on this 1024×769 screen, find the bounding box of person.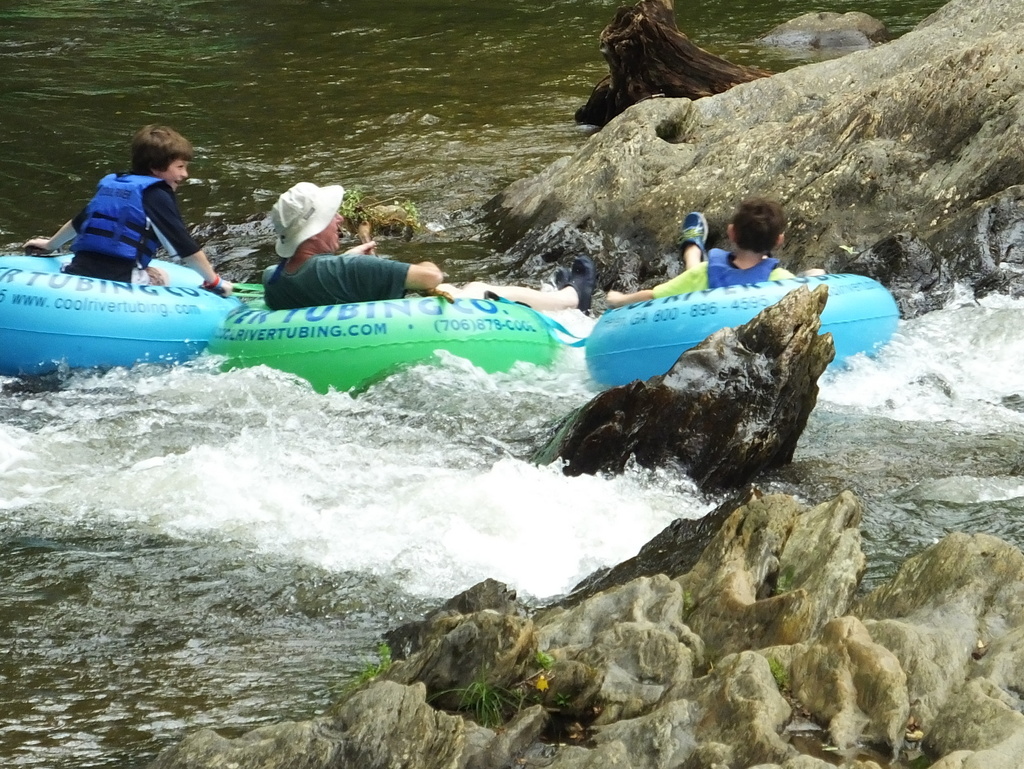
Bounding box: bbox=(598, 188, 836, 310).
